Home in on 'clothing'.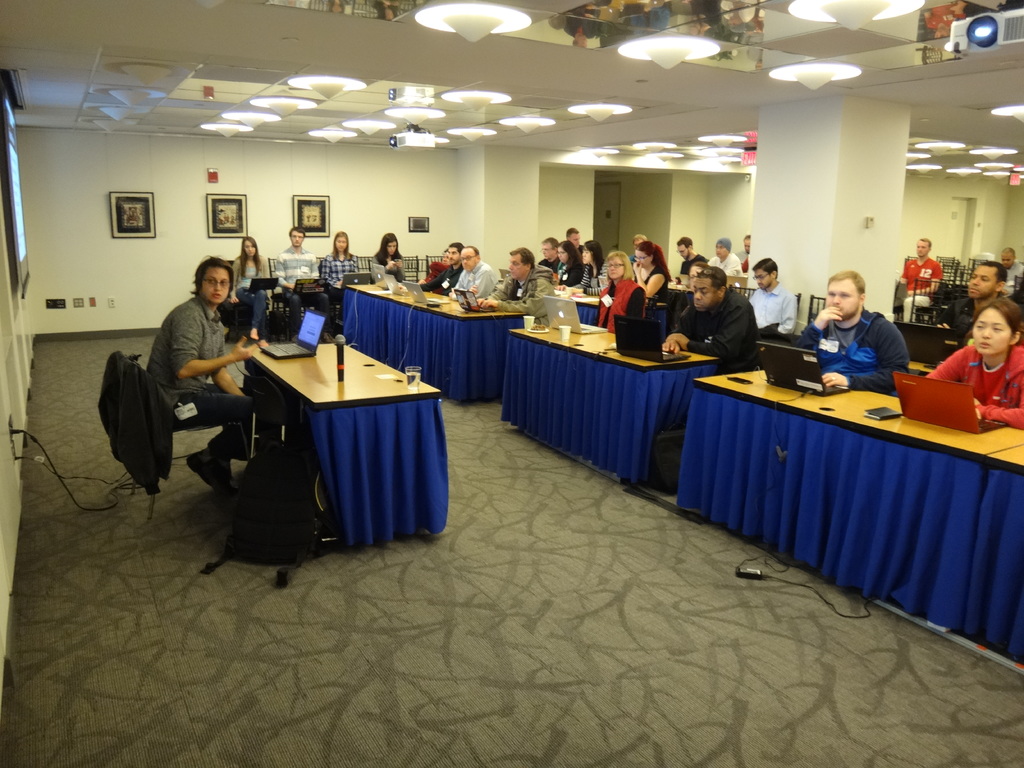
Homed in at l=268, t=244, r=332, b=332.
